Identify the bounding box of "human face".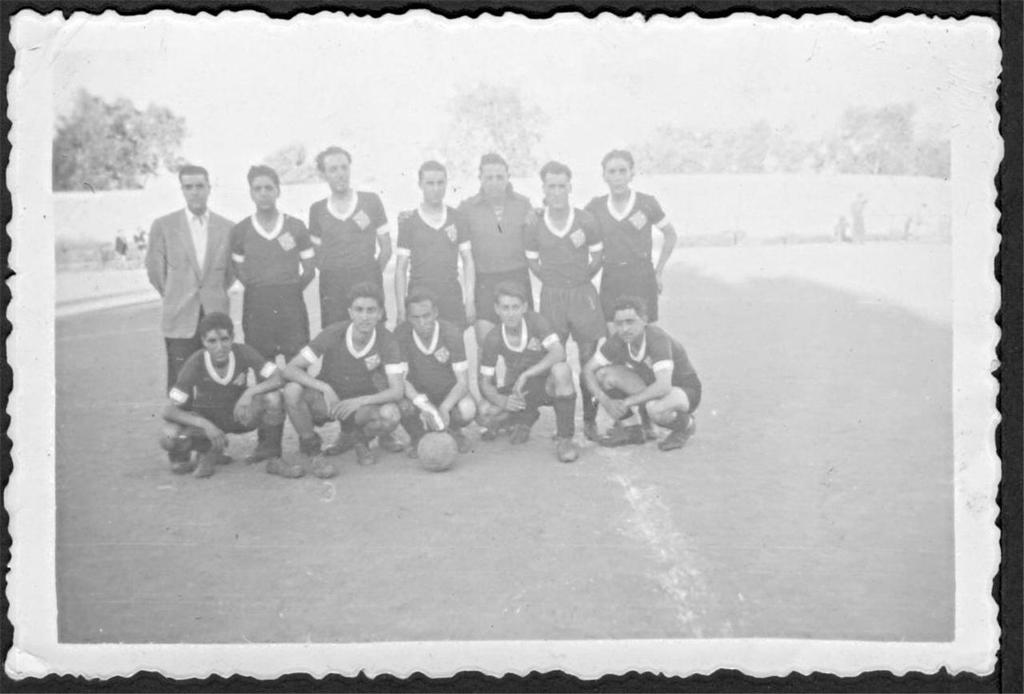
select_region(419, 170, 446, 201).
